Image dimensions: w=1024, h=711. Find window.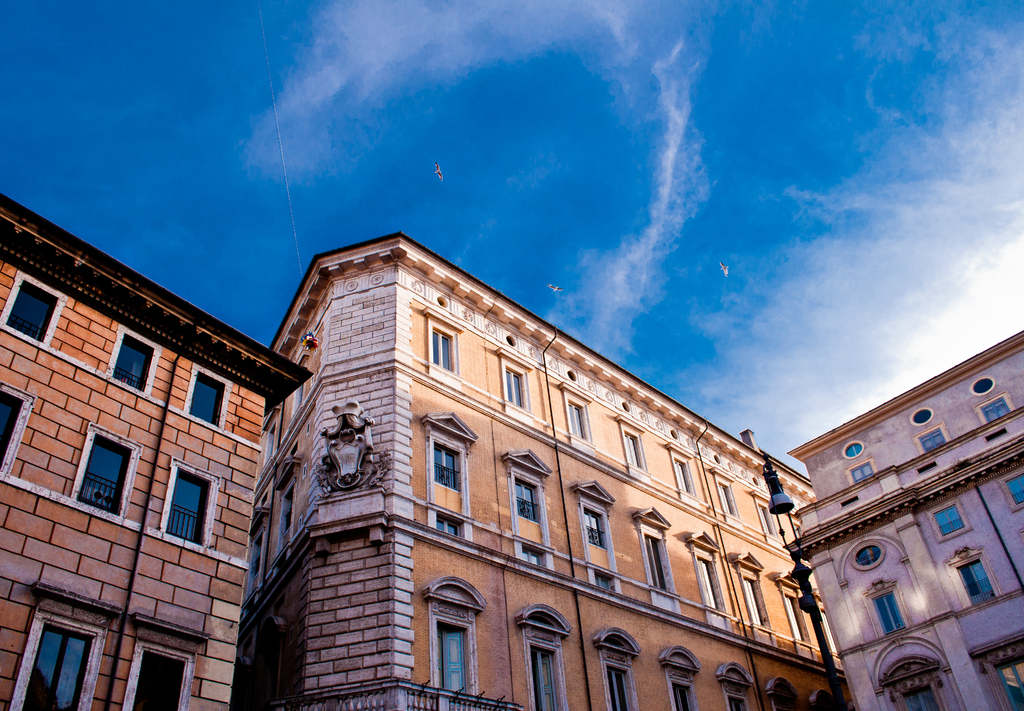
604 664 630 710.
